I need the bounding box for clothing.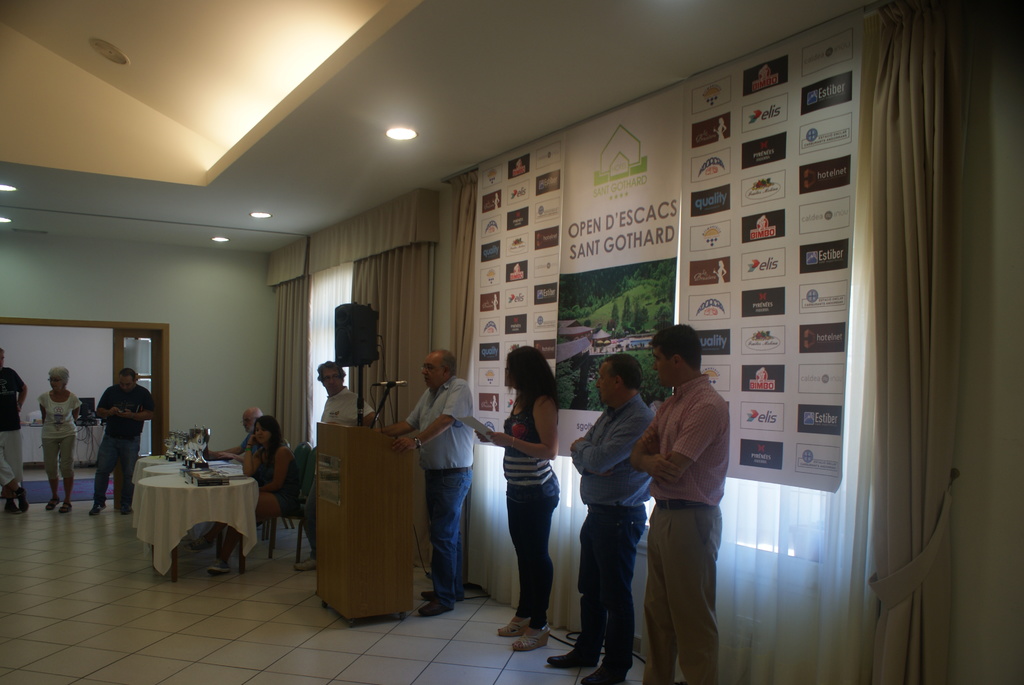
Here it is: 92 382 152 508.
